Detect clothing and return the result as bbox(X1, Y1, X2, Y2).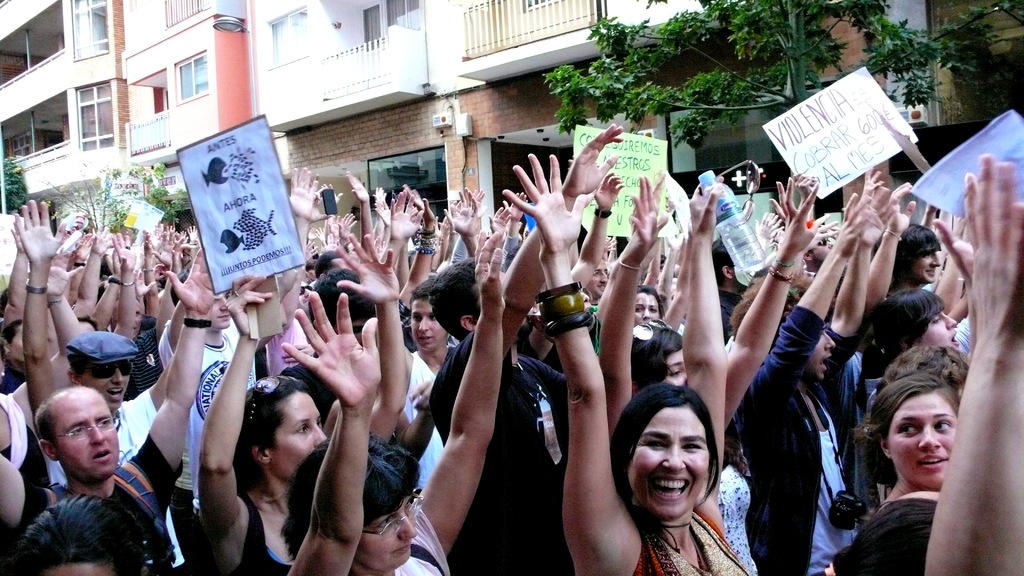
bbox(9, 428, 202, 575).
